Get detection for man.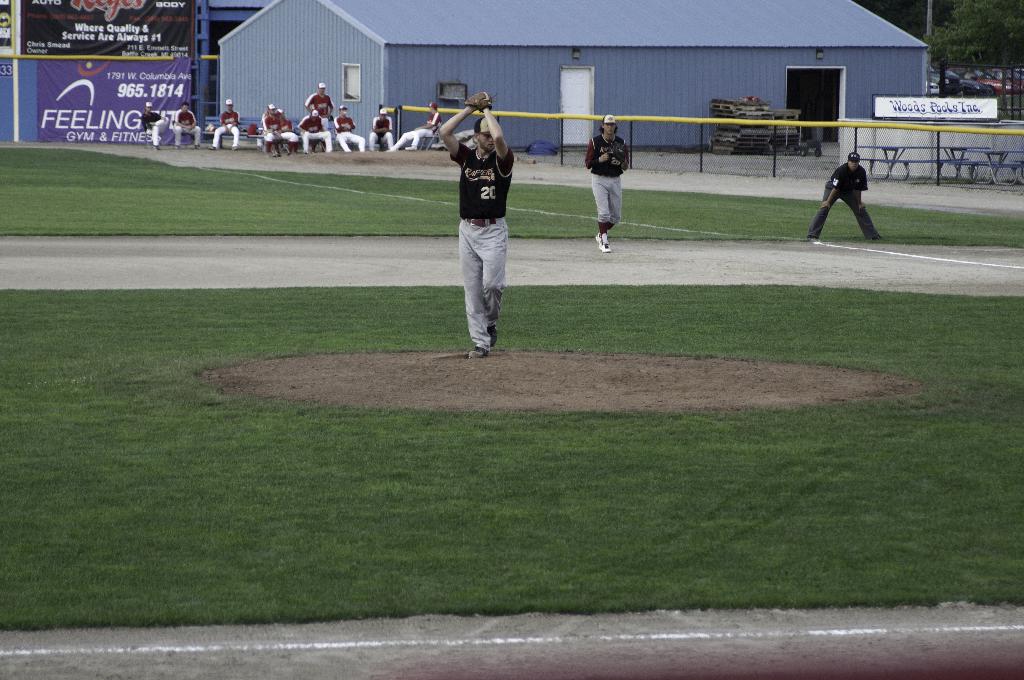
Detection: {"left": 141, "top": 102, "right": 168, "bottom": 150}.
